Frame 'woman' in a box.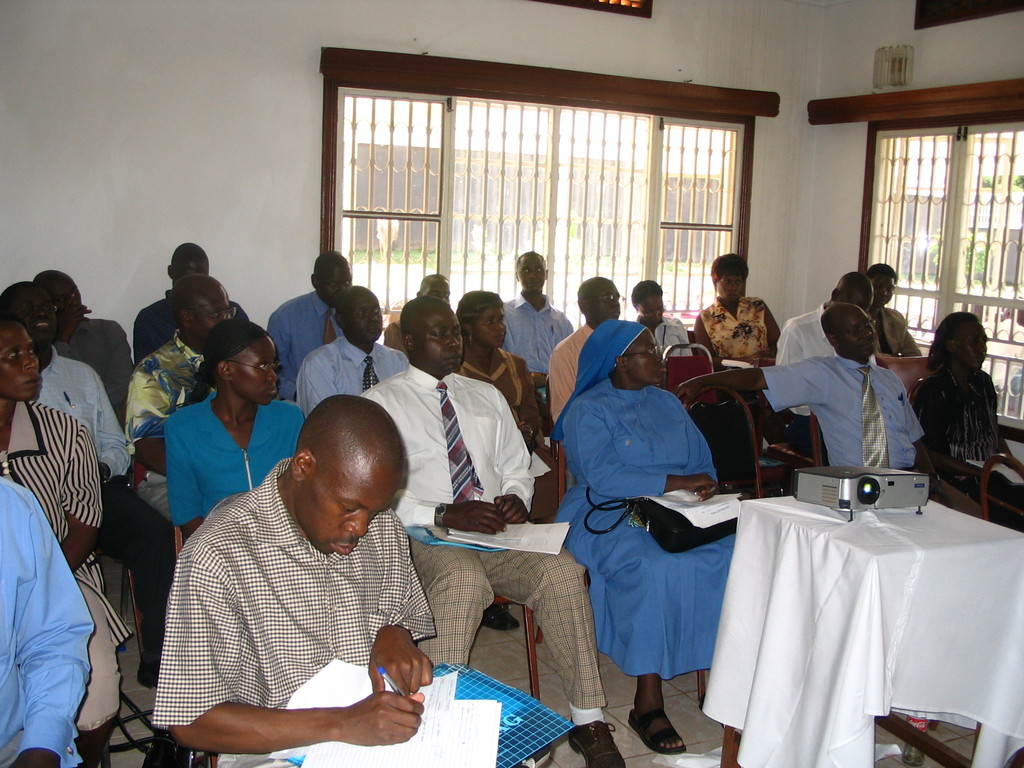
[x1=164, y1=319, x2=317, y2=537].
